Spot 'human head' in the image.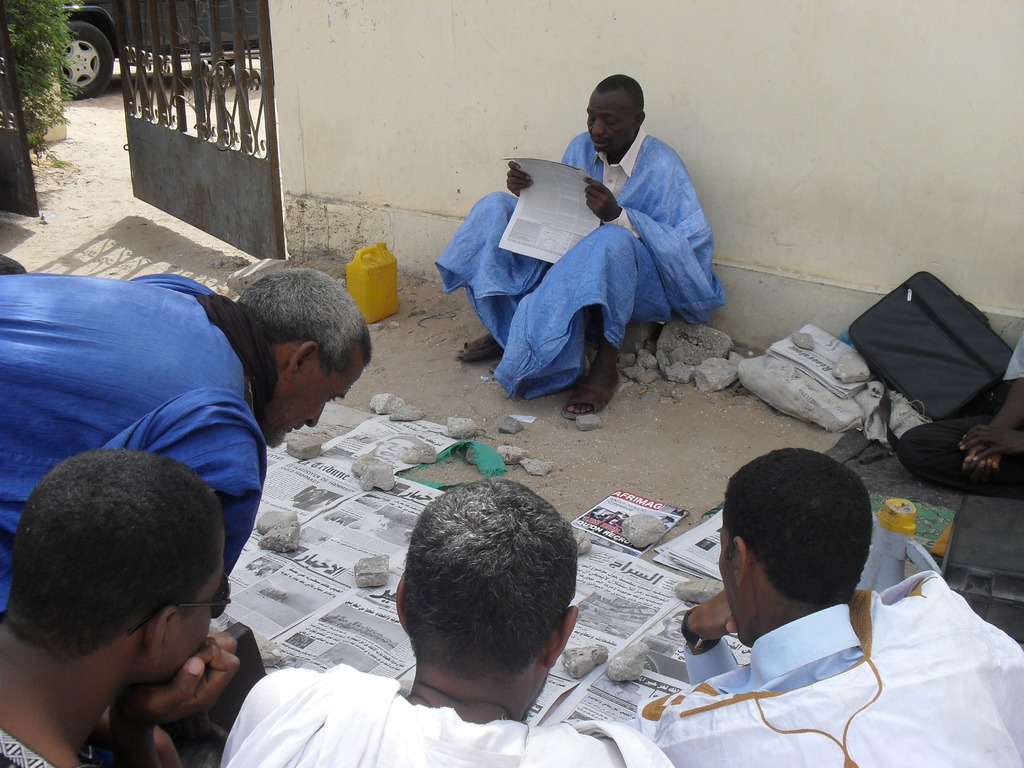
'human head' found at locate(716, 446, 874, 648).
